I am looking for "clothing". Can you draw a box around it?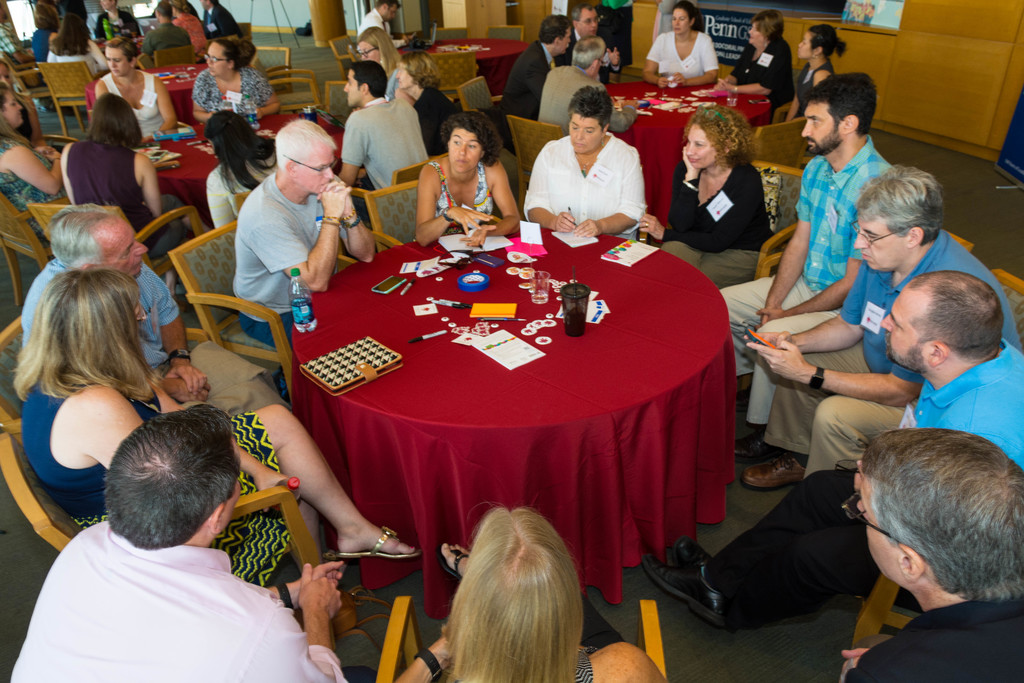
Sure, the bounding box is [191,65,276,118].
